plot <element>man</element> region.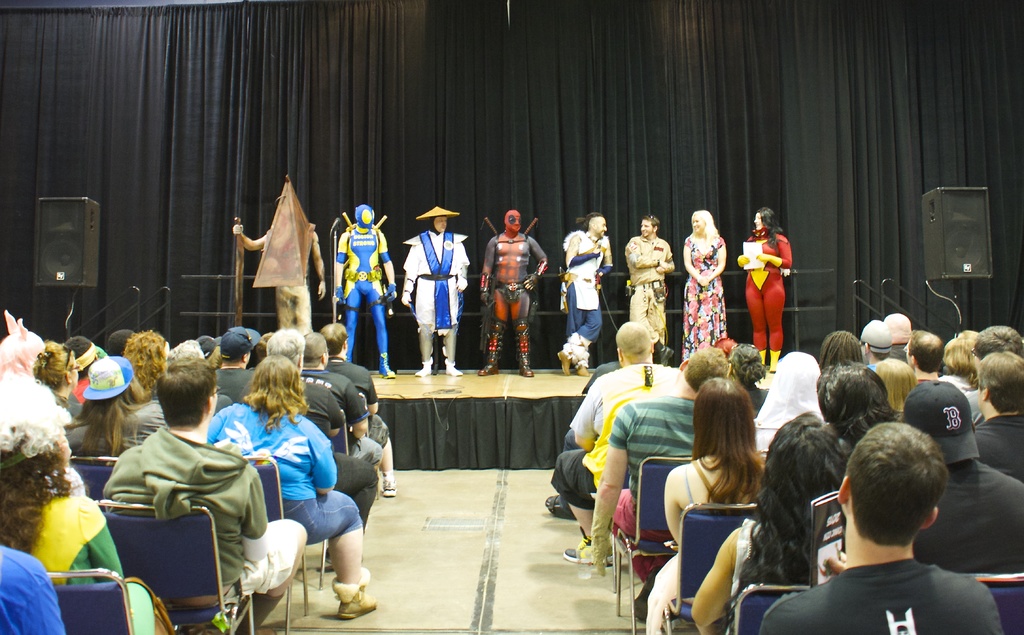
Plotted at box=[109, 331, 135, 357].
